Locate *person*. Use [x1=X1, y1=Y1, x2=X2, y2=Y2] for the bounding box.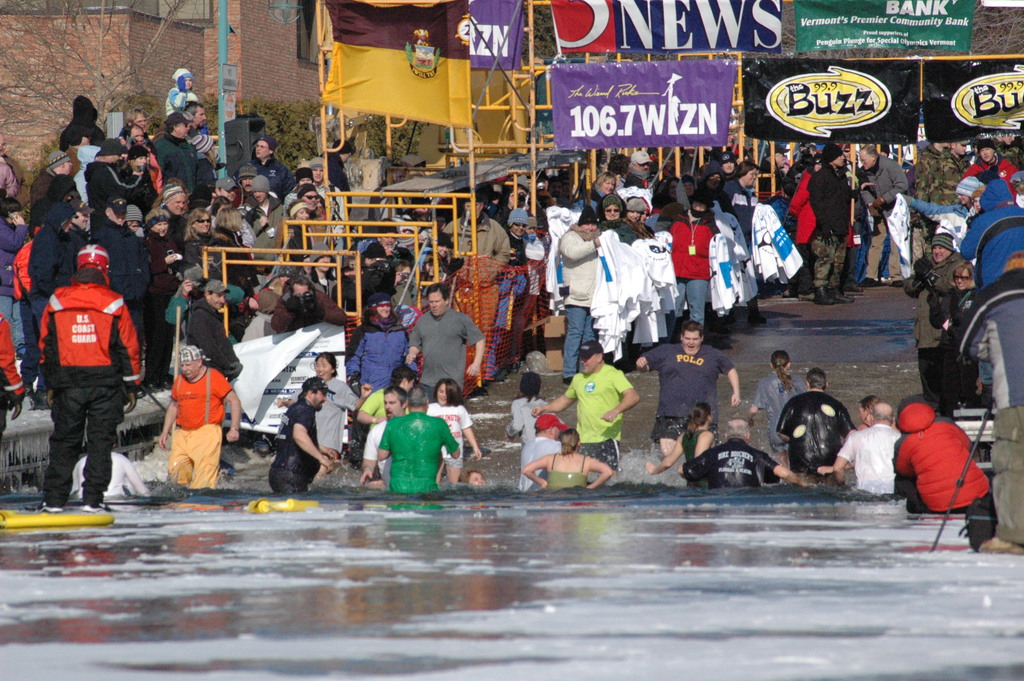
[x1=639, y1=196, x2=652, y2=227].
